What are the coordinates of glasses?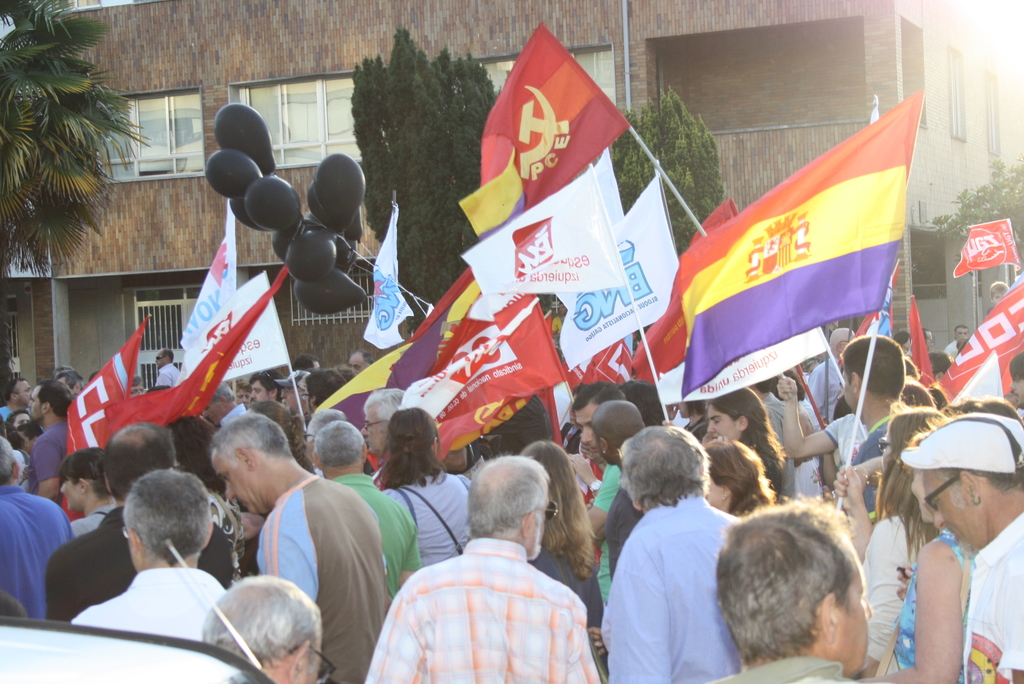
298/390/305/400.
